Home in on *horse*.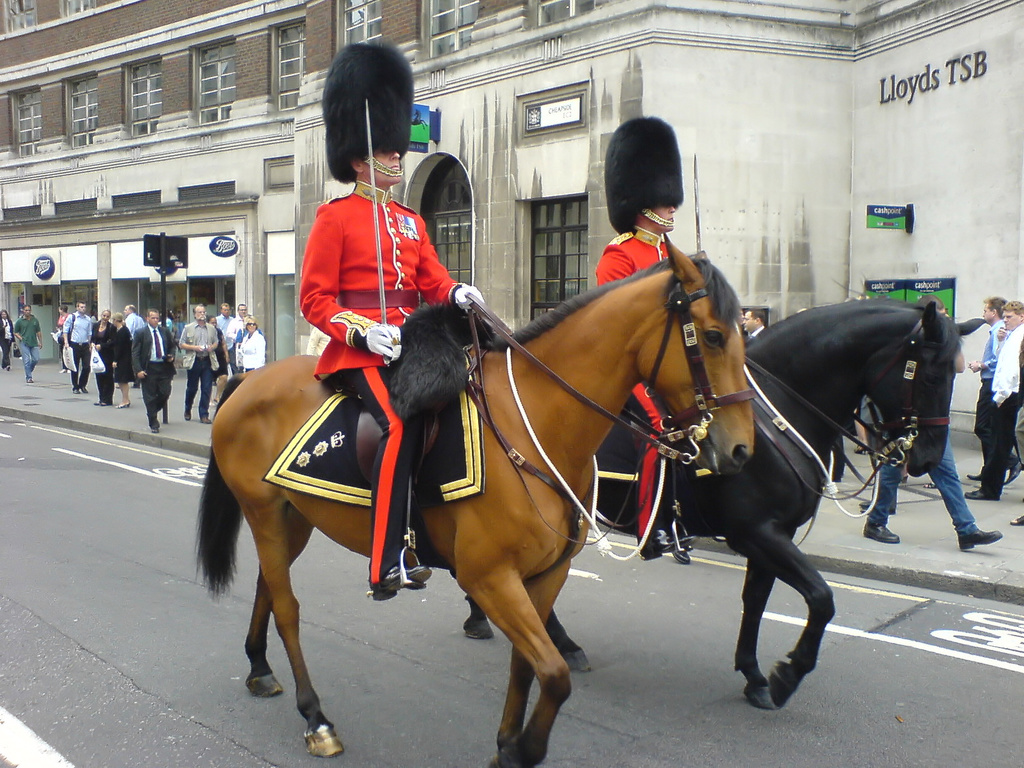
Homed in at crop(460, 301, 986, 712).
